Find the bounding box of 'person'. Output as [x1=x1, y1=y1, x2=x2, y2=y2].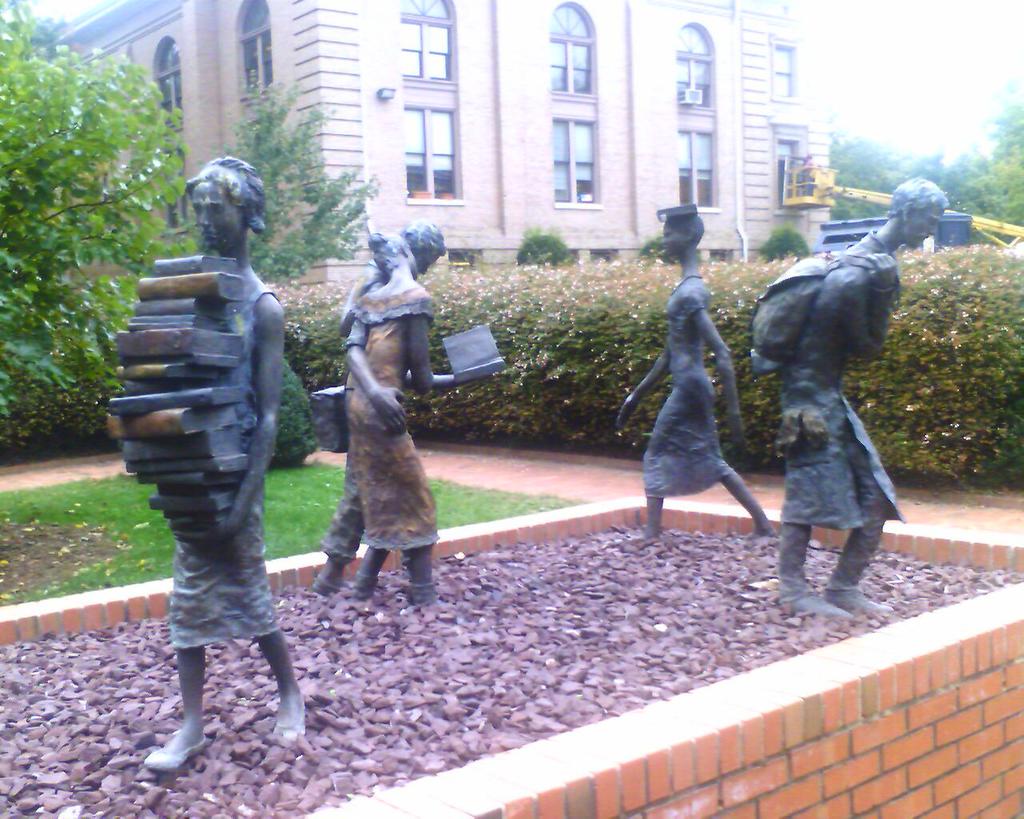
[x1=335, y1=227, x2=449, y2=603].
